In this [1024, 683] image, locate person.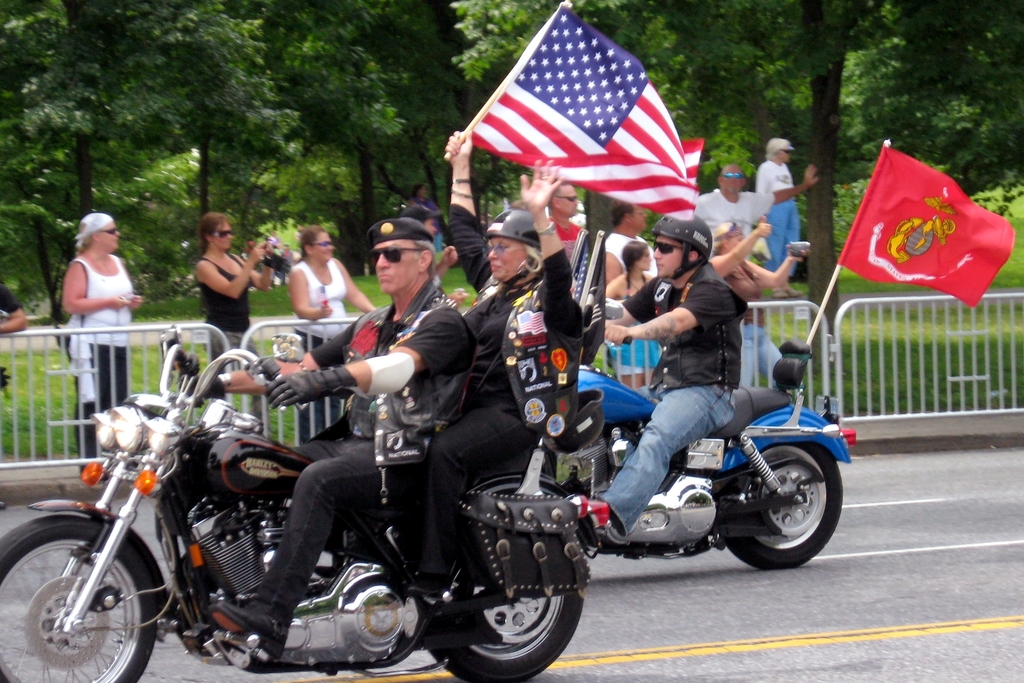
Bounding box: (x1=198, y1=215, x2=278, y2=362).
